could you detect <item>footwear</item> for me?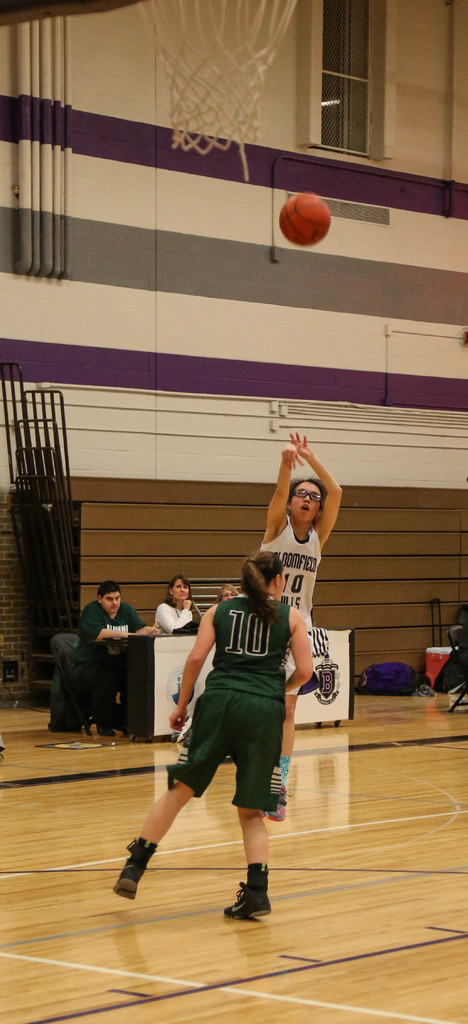
Detection result: [111, 833, 153, 905].
